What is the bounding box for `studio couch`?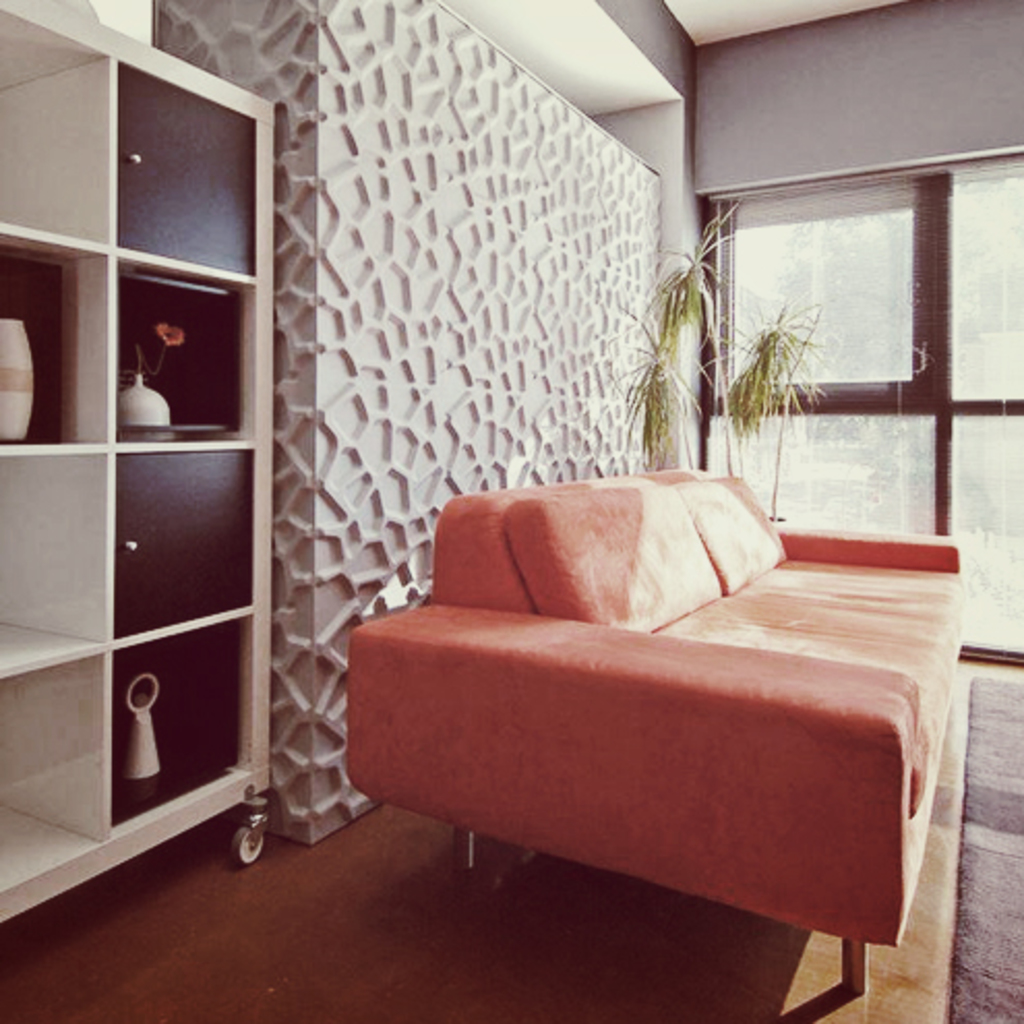
crop(337, 457, 985, 997).
